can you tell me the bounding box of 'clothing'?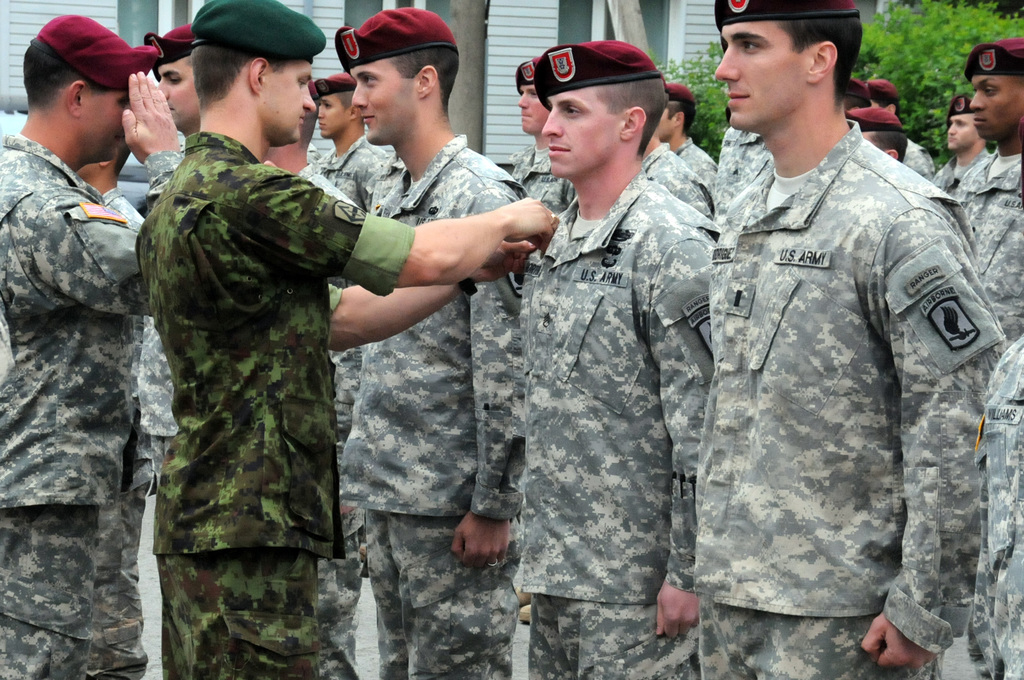
crop(714, 125, 994, 679).
